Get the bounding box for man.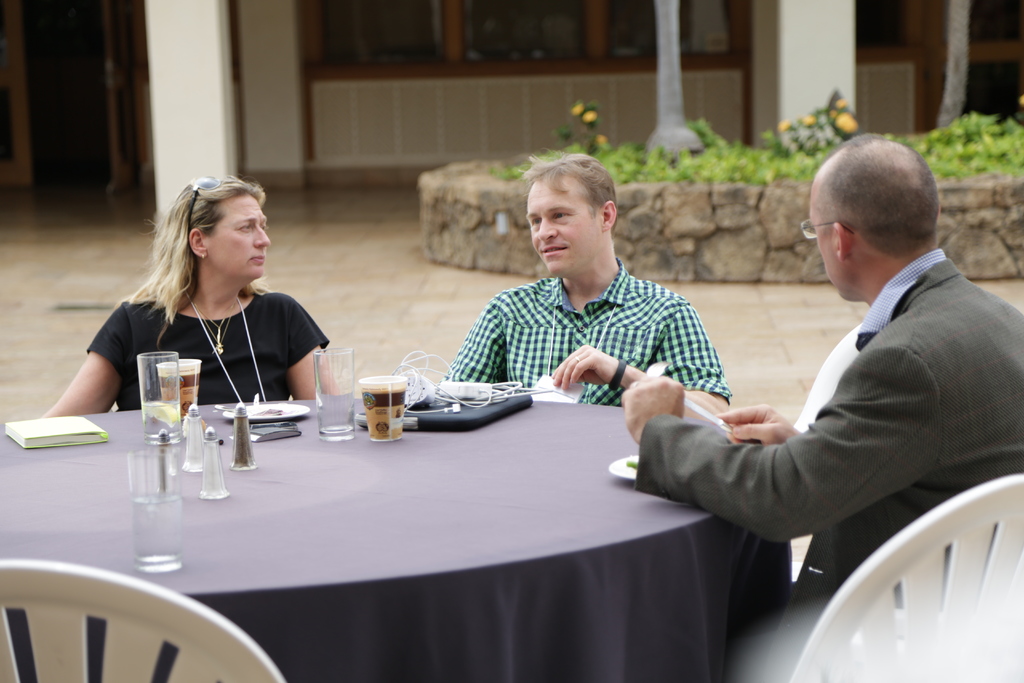
[x1=440, y1=154, x2=732, y2=424].
